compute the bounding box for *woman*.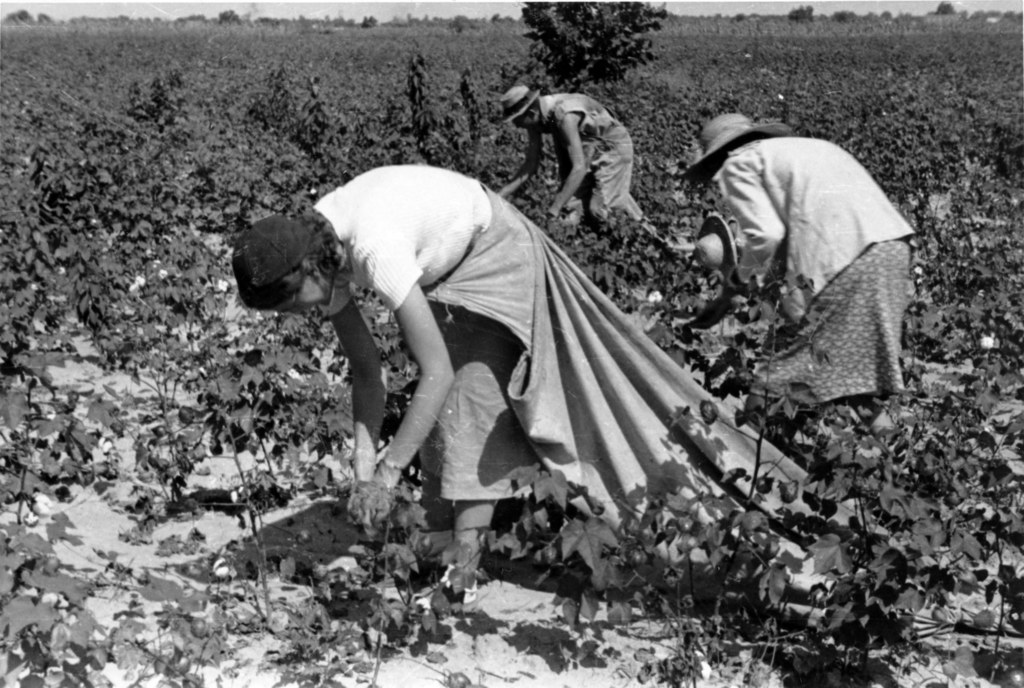
bbox(676, 100, 925, 435).
